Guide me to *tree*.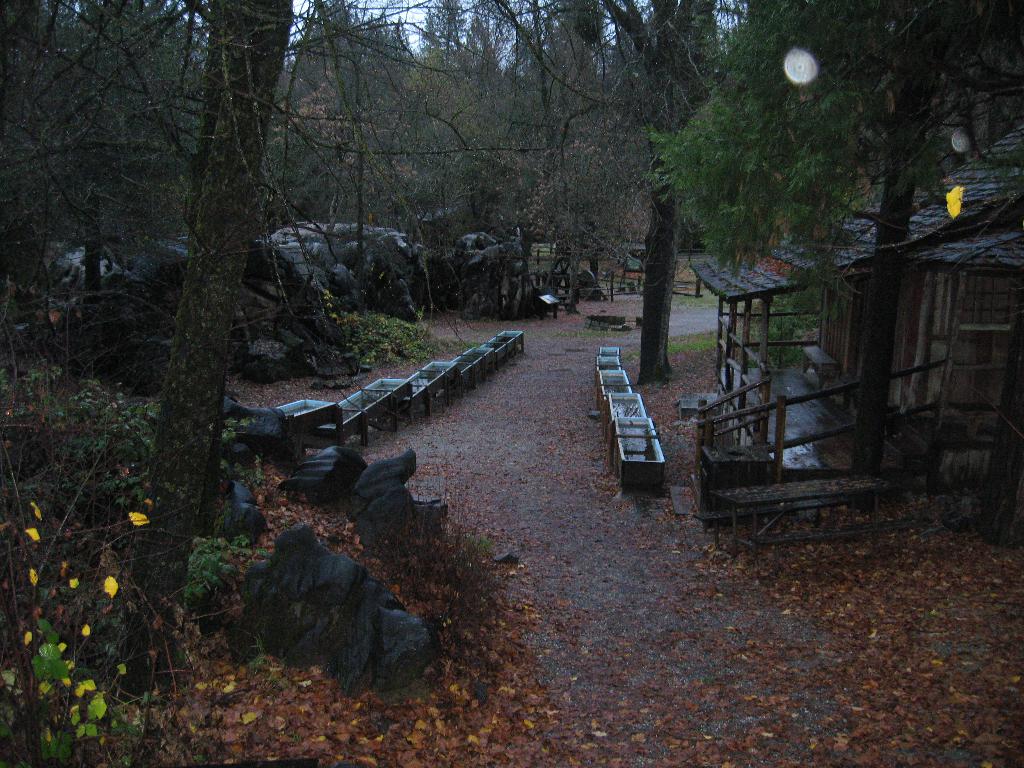
Guidance: (635,0,1023,477).
